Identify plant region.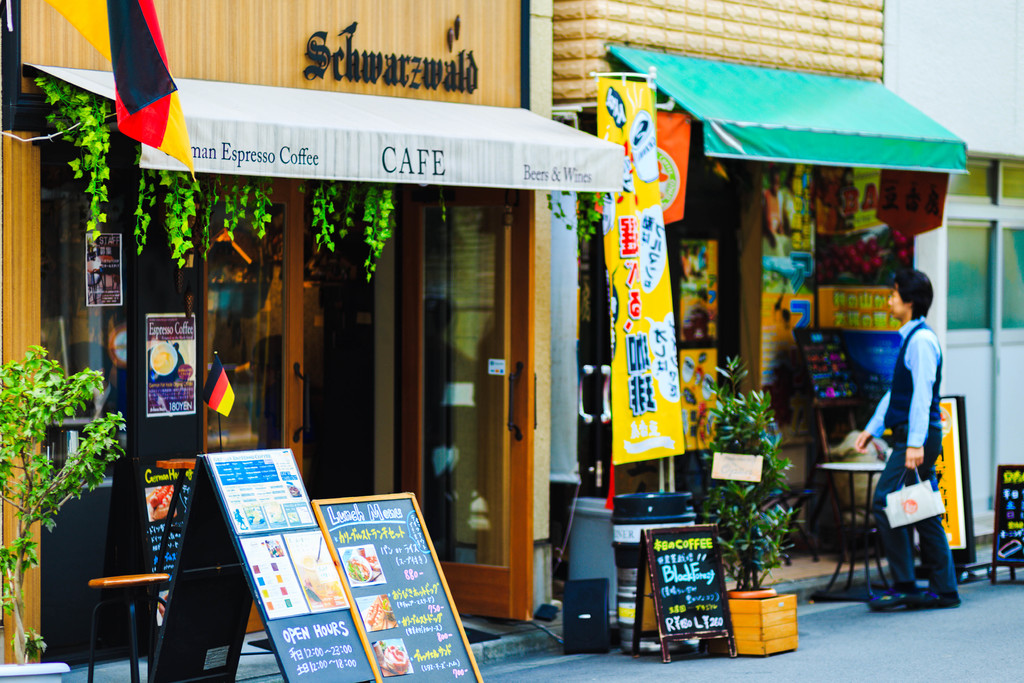
Region: BBox(139, 143, 154, 259).
